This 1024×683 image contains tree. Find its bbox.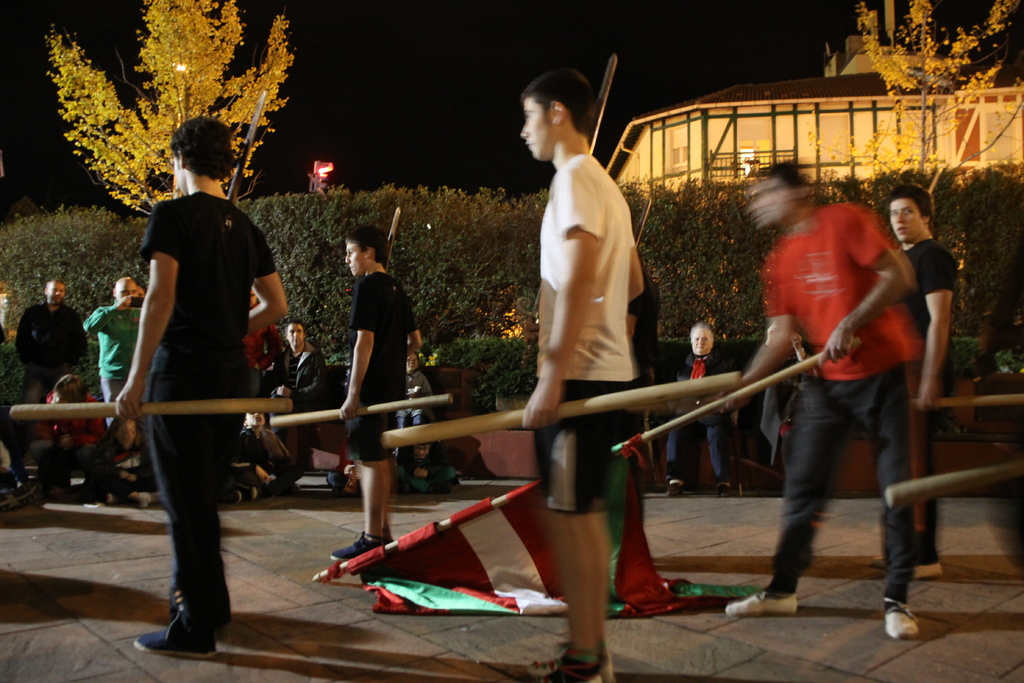
<bbox>40, 0, 294, 249</bbox>.
